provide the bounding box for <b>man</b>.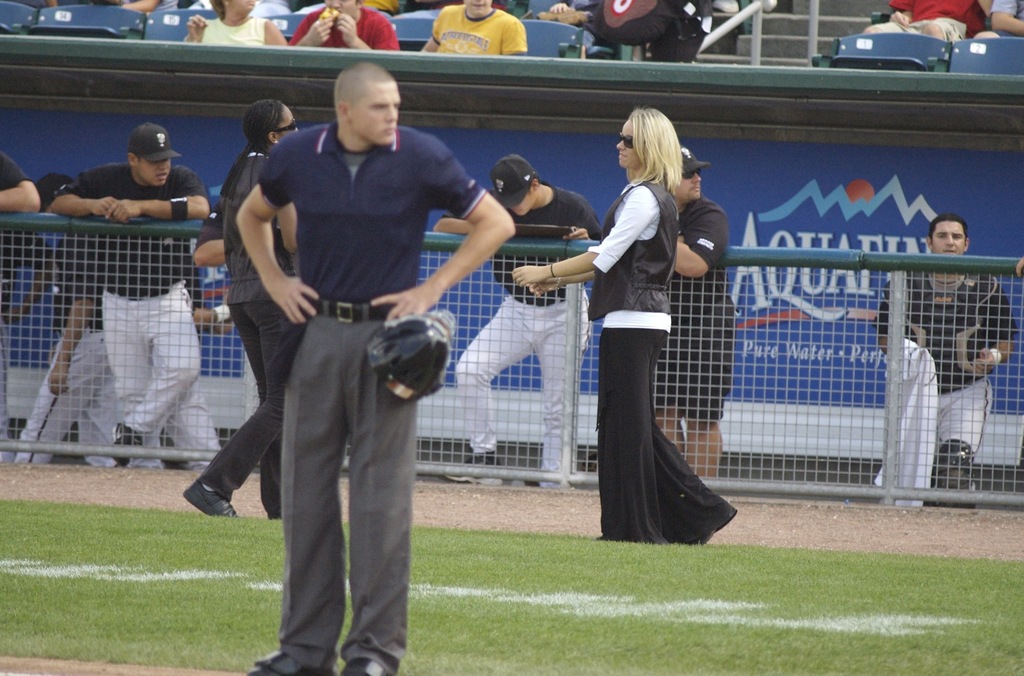
{"left": 872, "top": 217, "right": 1016, "bottom": 498}.
